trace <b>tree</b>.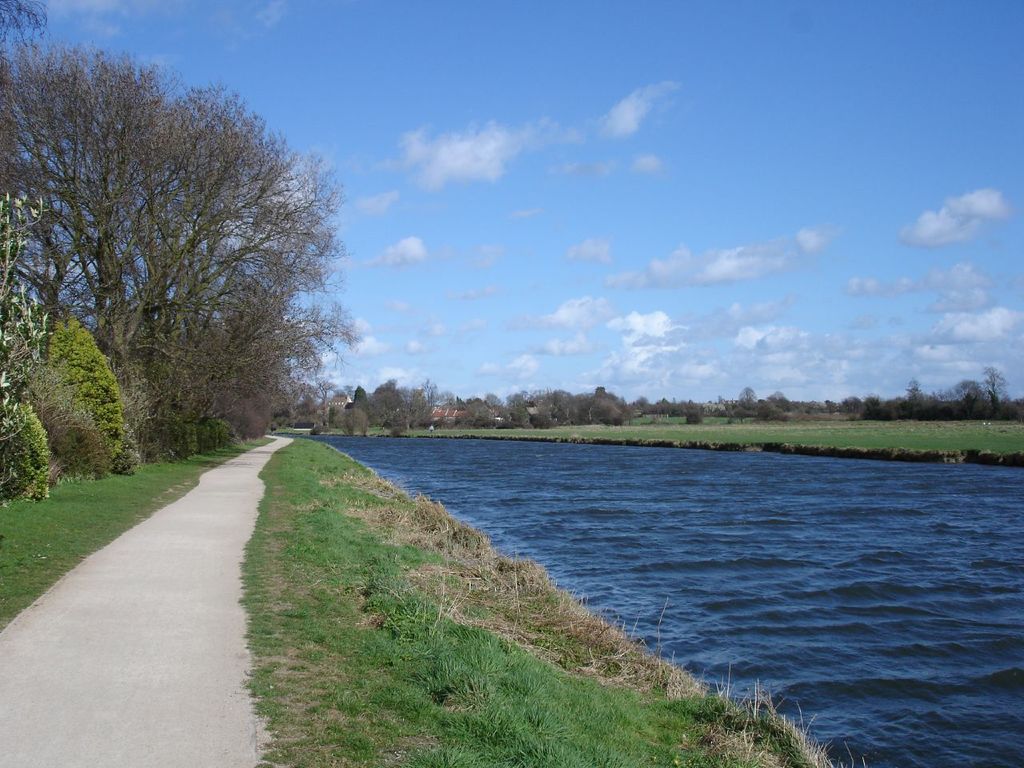
Traced to detection(0, 186, 43, 494).
